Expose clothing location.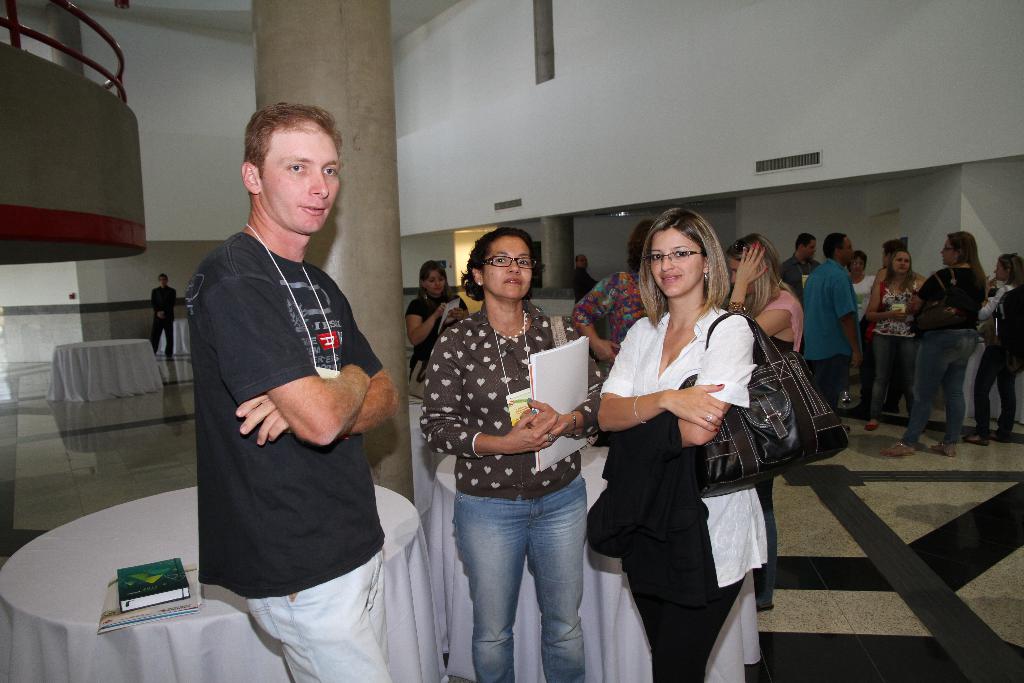
Exposed at crop(773, 286, 804, 352).
